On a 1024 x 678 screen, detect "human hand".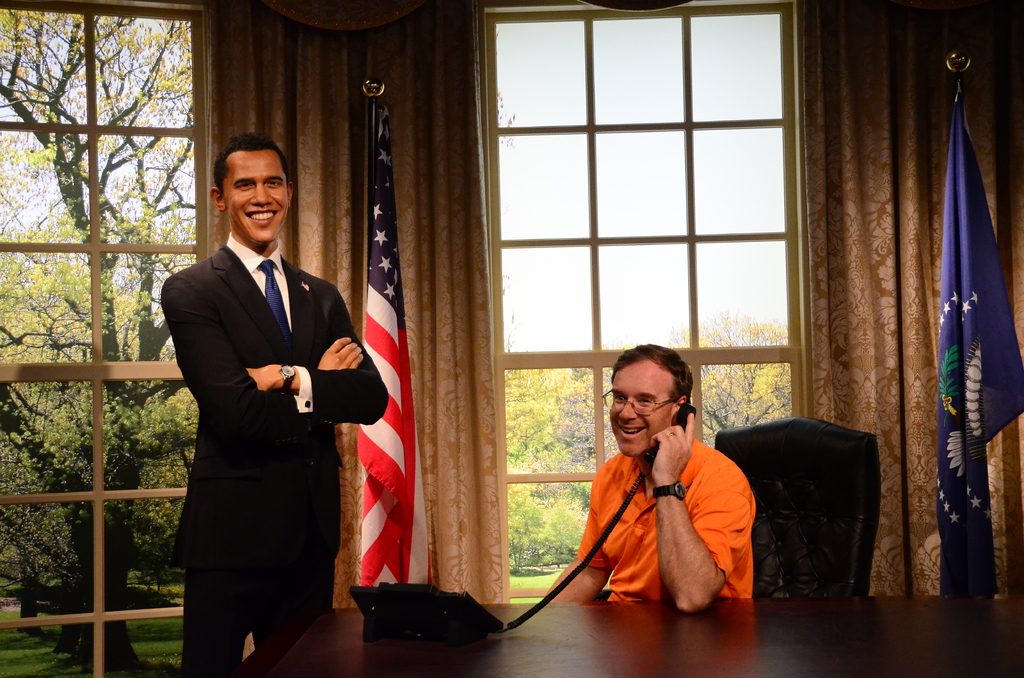
region(316, 334, 368, 375).
